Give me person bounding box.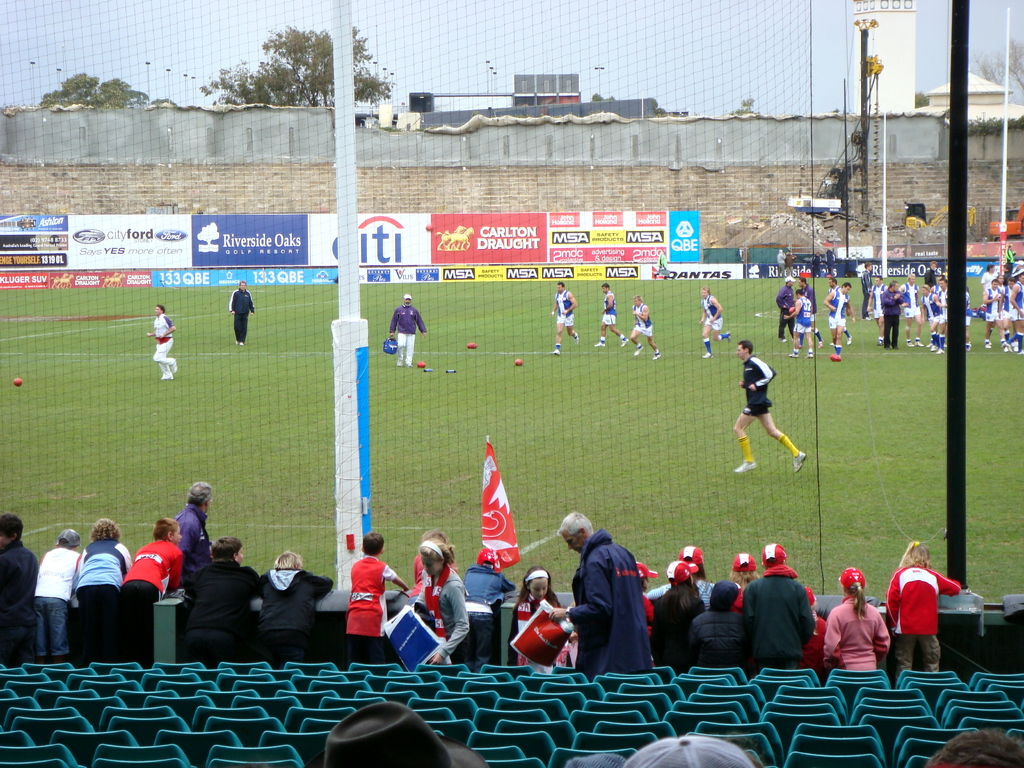
(x1=253, y1=544, x2=335, y2=667).
